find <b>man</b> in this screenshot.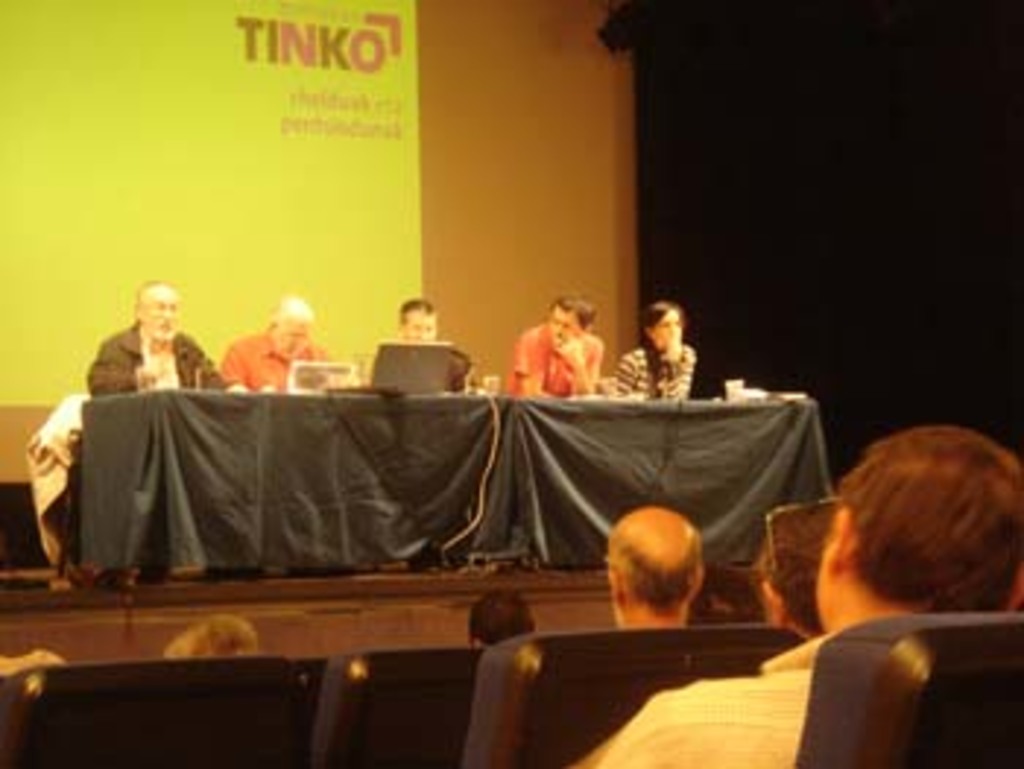
The bounding box for <b>man</b> is detection(758, 491, 840, 632).
